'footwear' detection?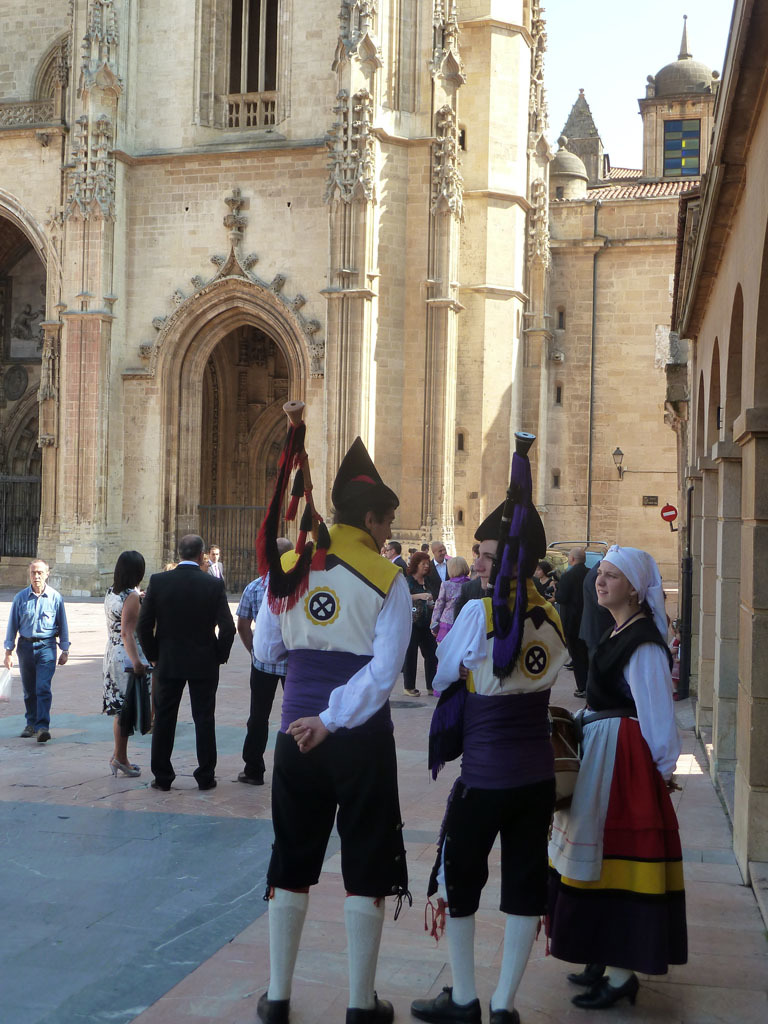
[576, 976, 631, 1012]
